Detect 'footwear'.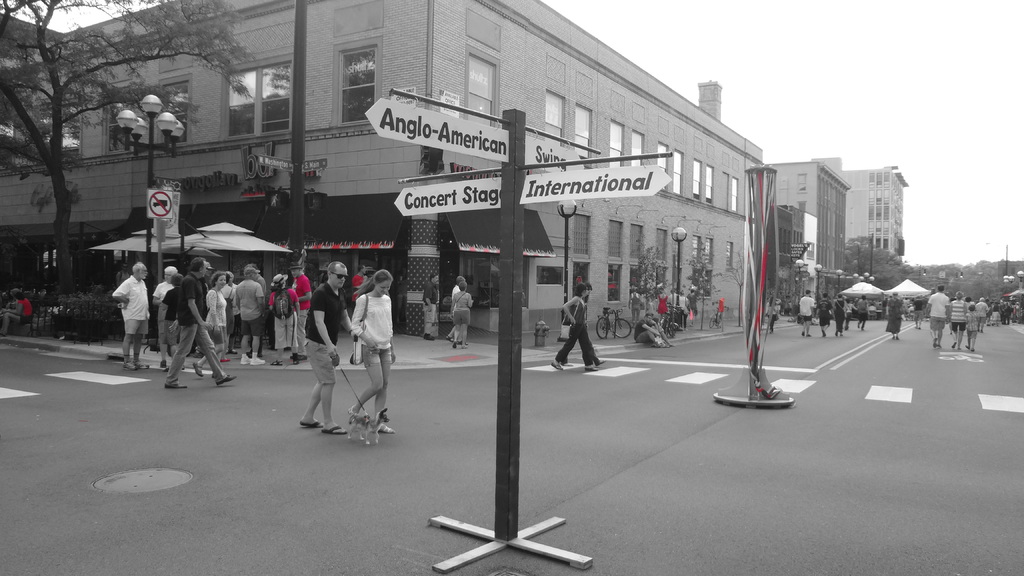
Detected at x1=548, y1=357, x2=563, y2=371.
